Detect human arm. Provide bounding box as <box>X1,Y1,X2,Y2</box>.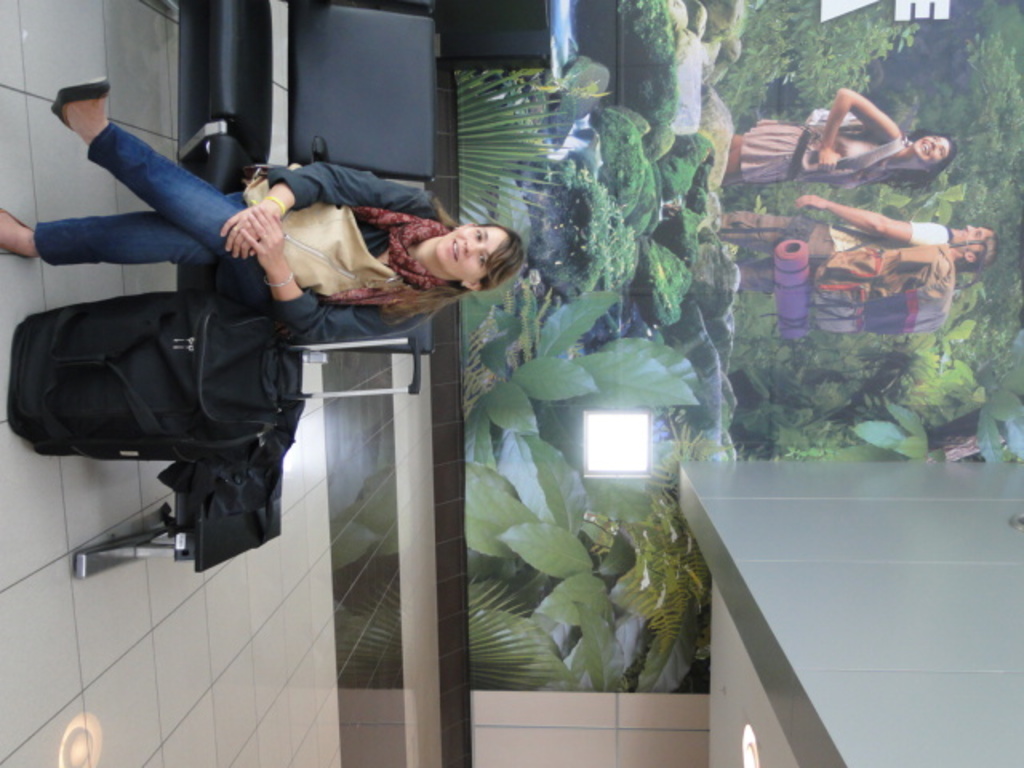
<box>214,157,435,261</box>.
